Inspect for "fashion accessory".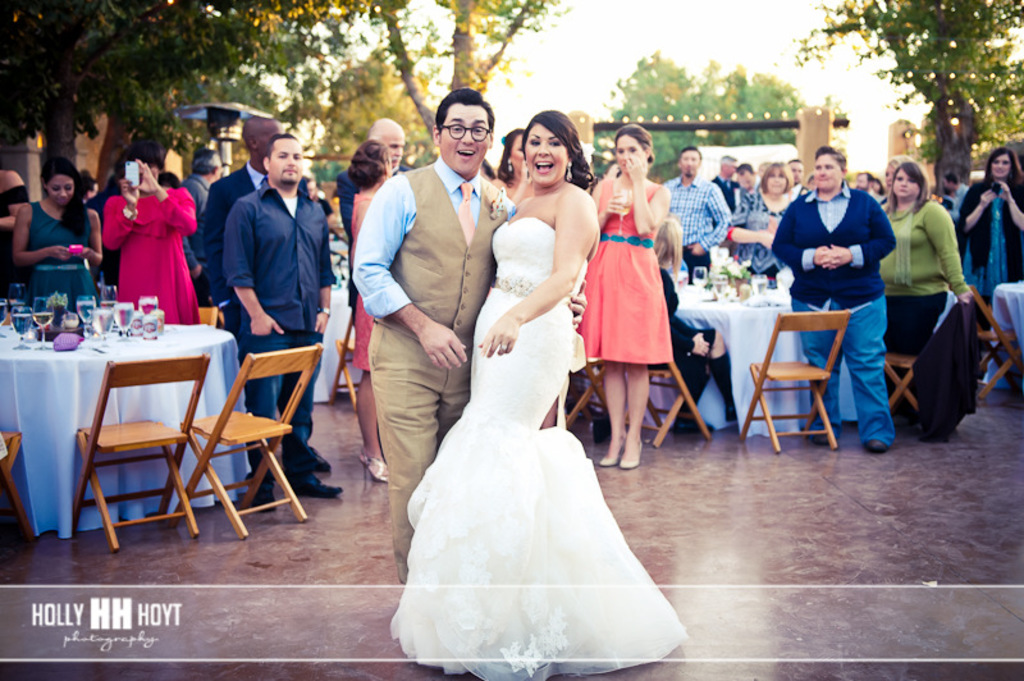
Inspection: select_region(306, 445, 335, 474).
